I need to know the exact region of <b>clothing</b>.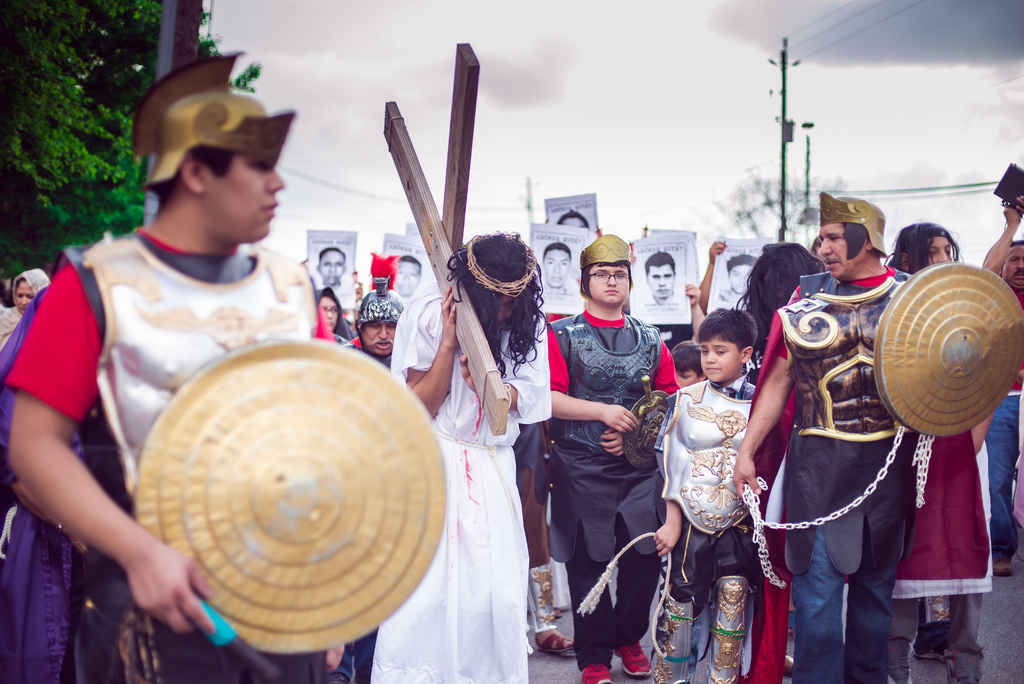
Region: 314/287/354/344.
